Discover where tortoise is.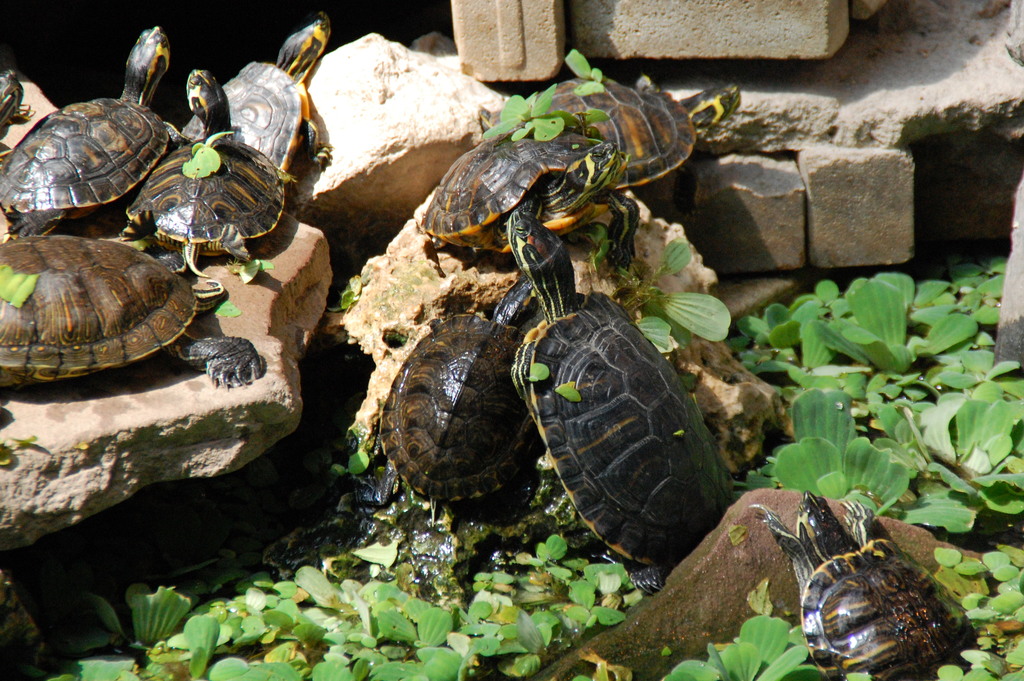
Discovered at (left=118, top=66, right=289, bottom=280).
